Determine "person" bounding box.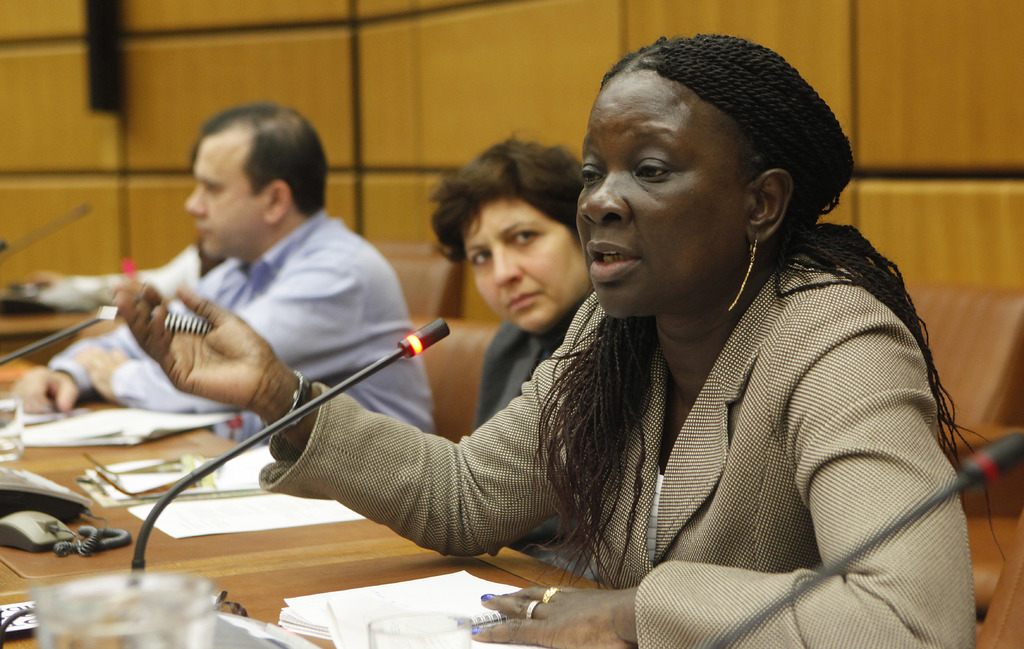
Determined: 3/108/440/433.
